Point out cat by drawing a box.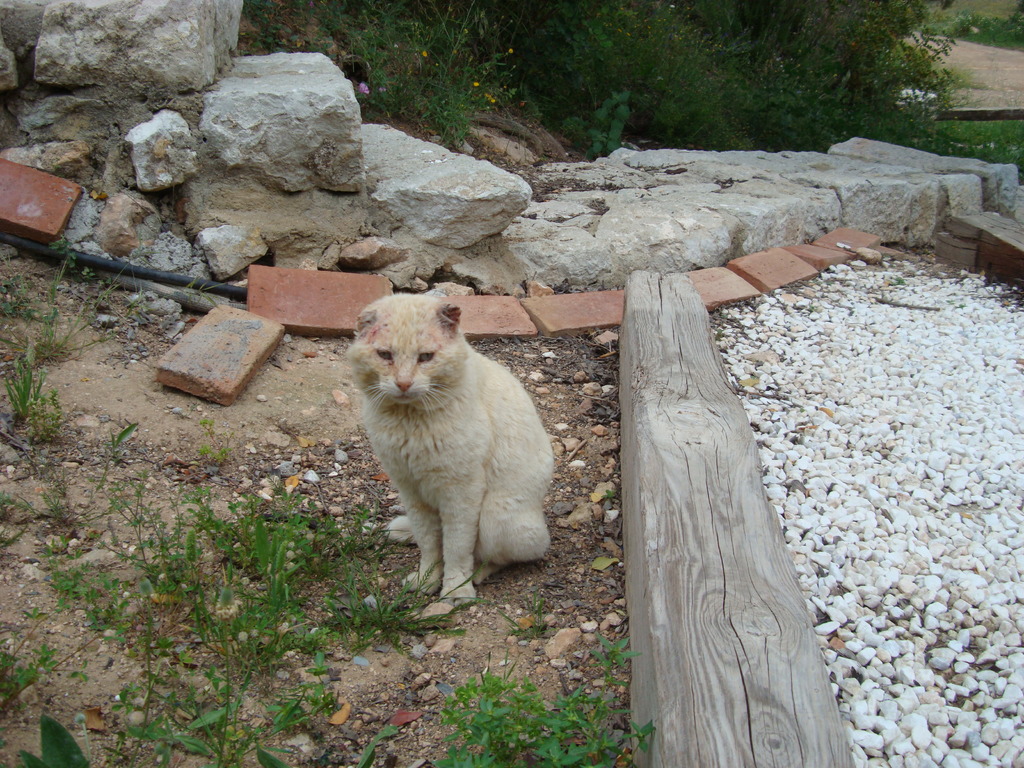
bbox=[344, 289, 552, 609].
